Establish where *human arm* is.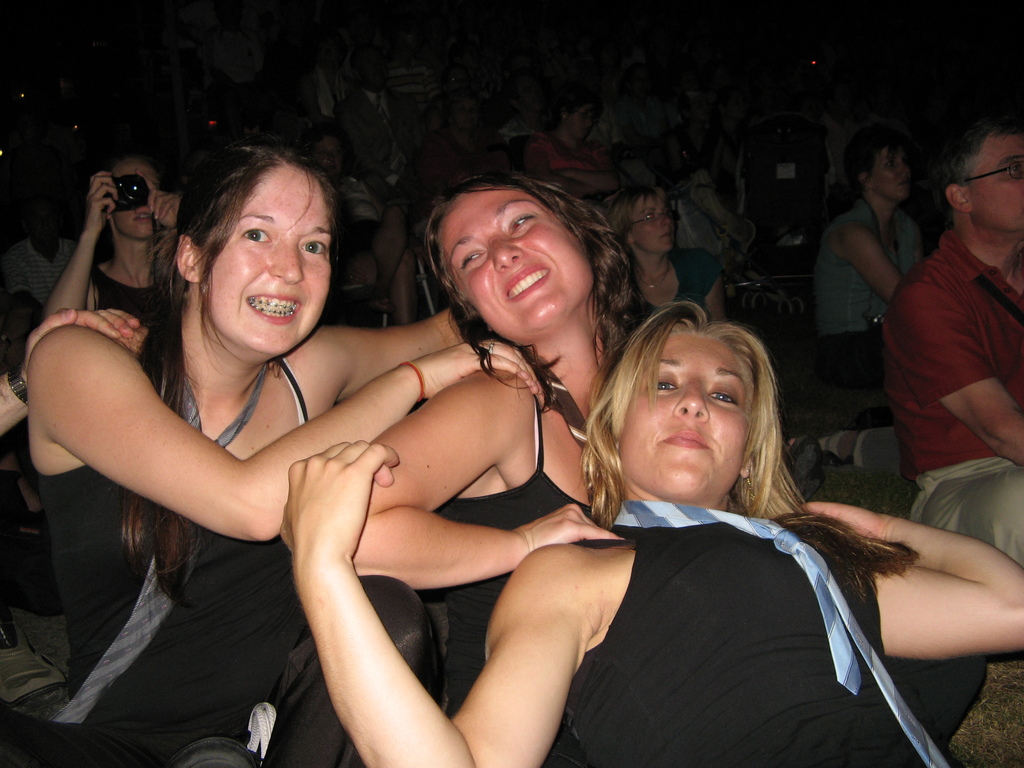
Established at bbox=(27, 324, 547, 543).
